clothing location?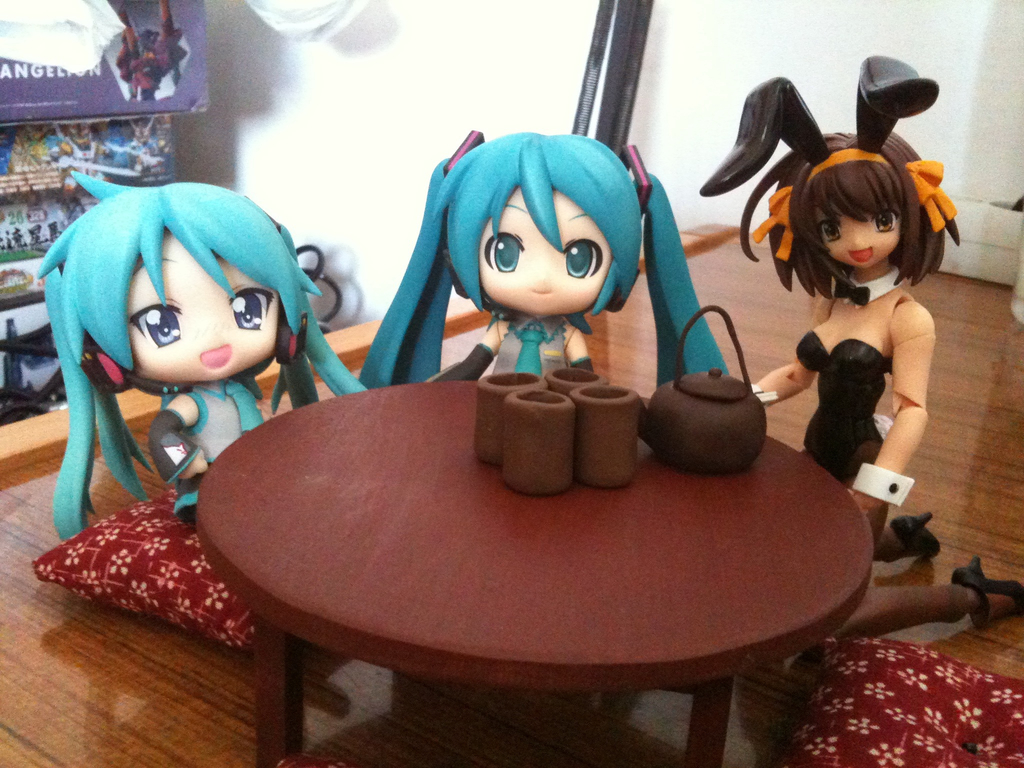
<bbox>490, 316, 570, 380</bbox>
